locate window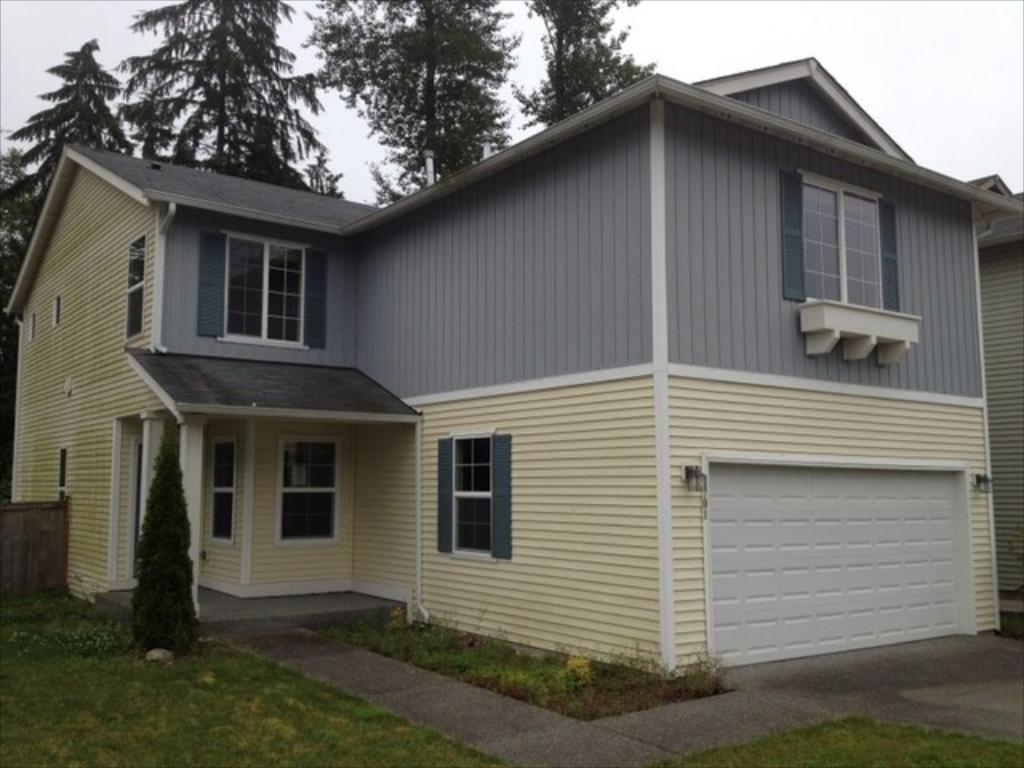
Rect(54, 448, 70, 507)
